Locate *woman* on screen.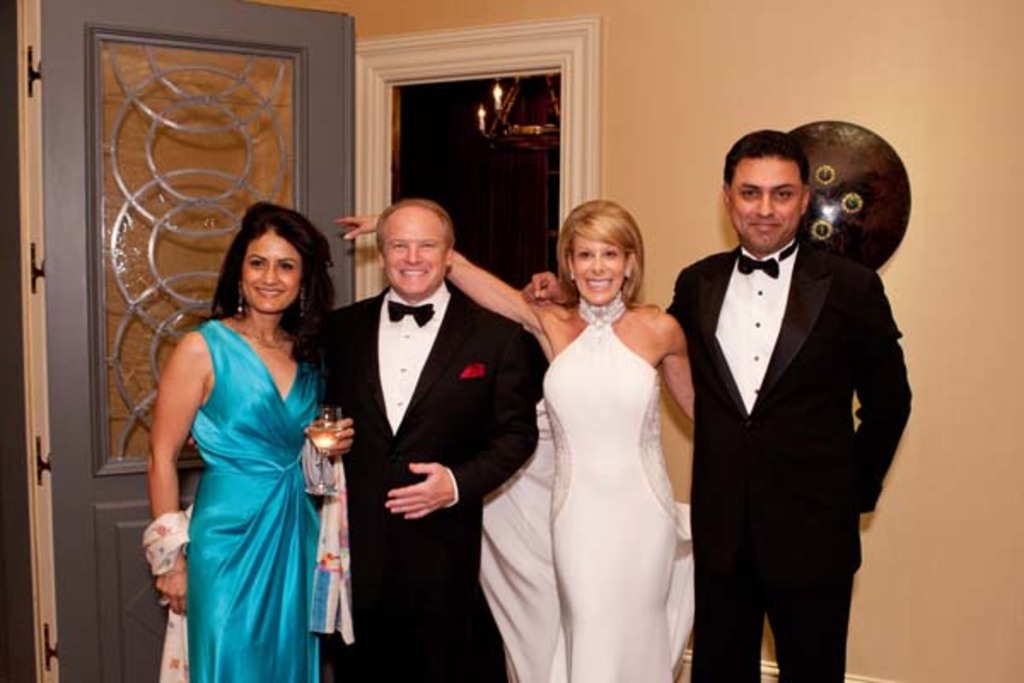
On screen at crop(133, 183, 346, 682).
